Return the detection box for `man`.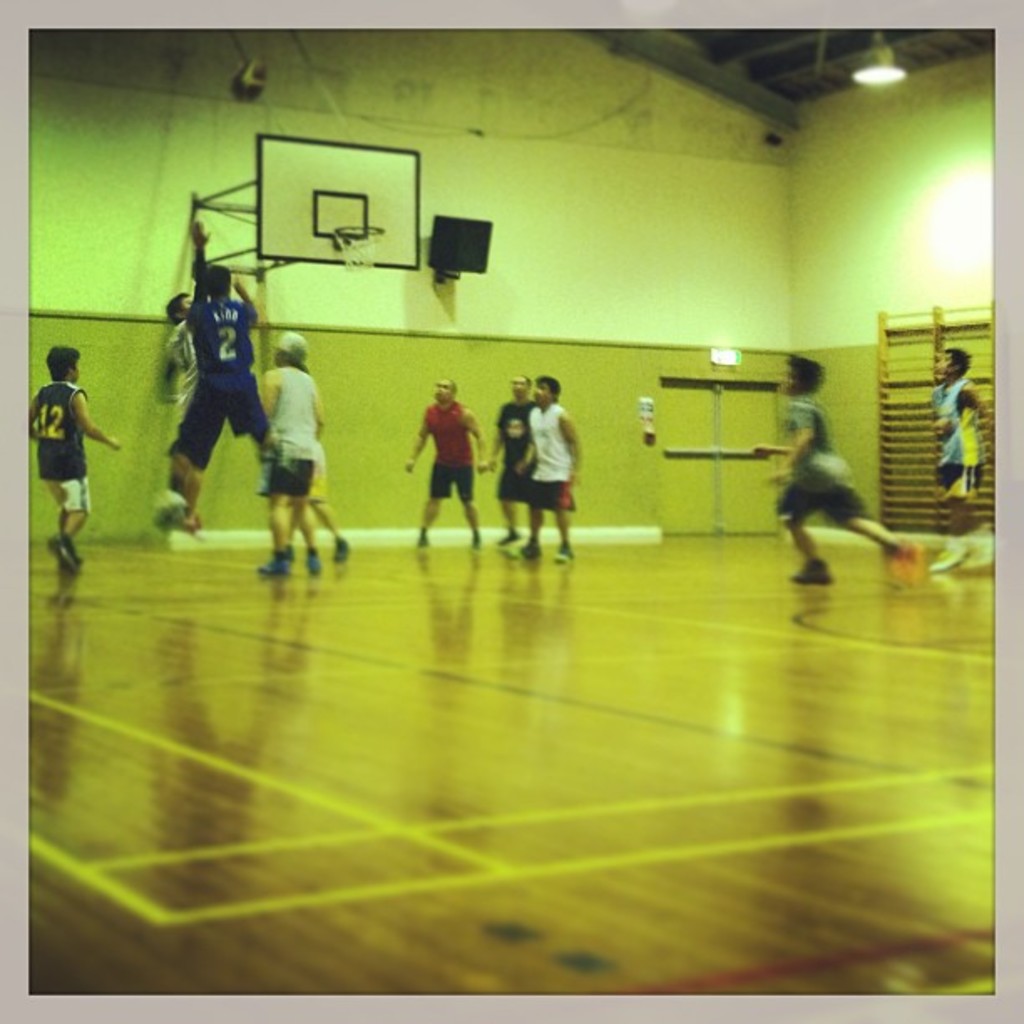
box=[475, 370, 542, 550].
